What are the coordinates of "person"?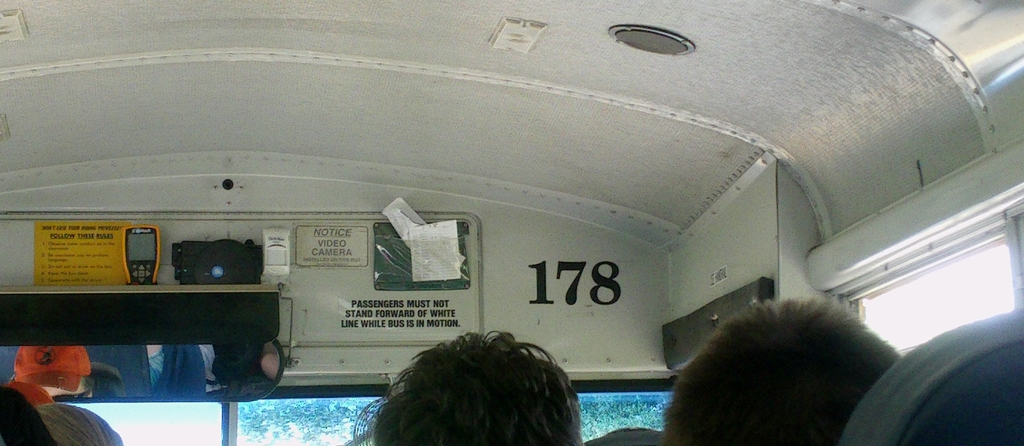
Rect(354, 322, 584, 445).
